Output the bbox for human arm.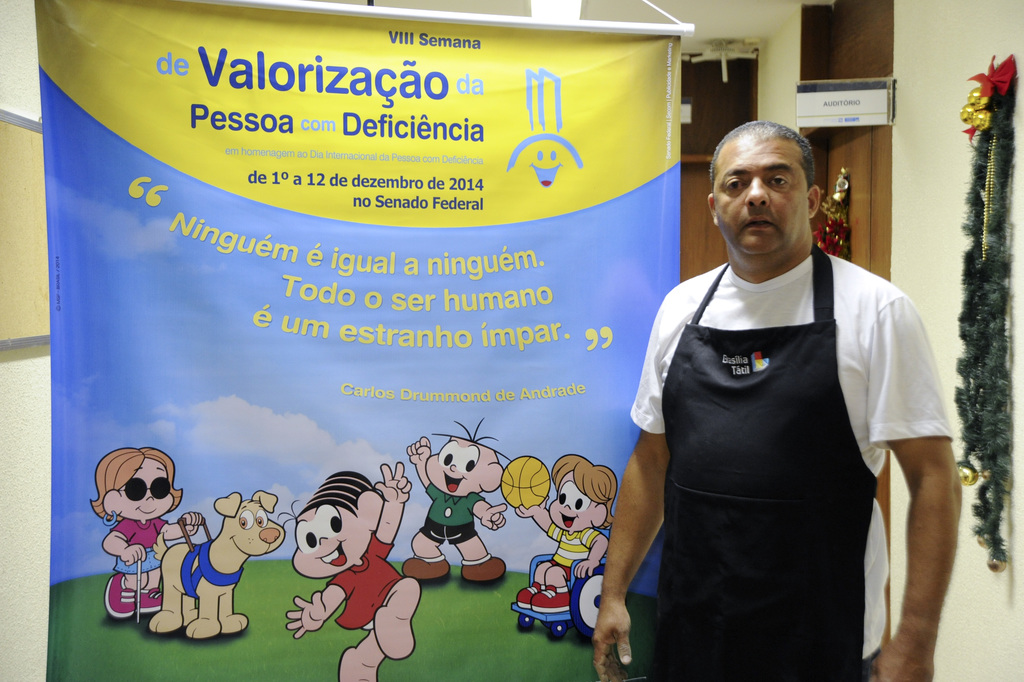
rect(879, 366, 971, 681).
